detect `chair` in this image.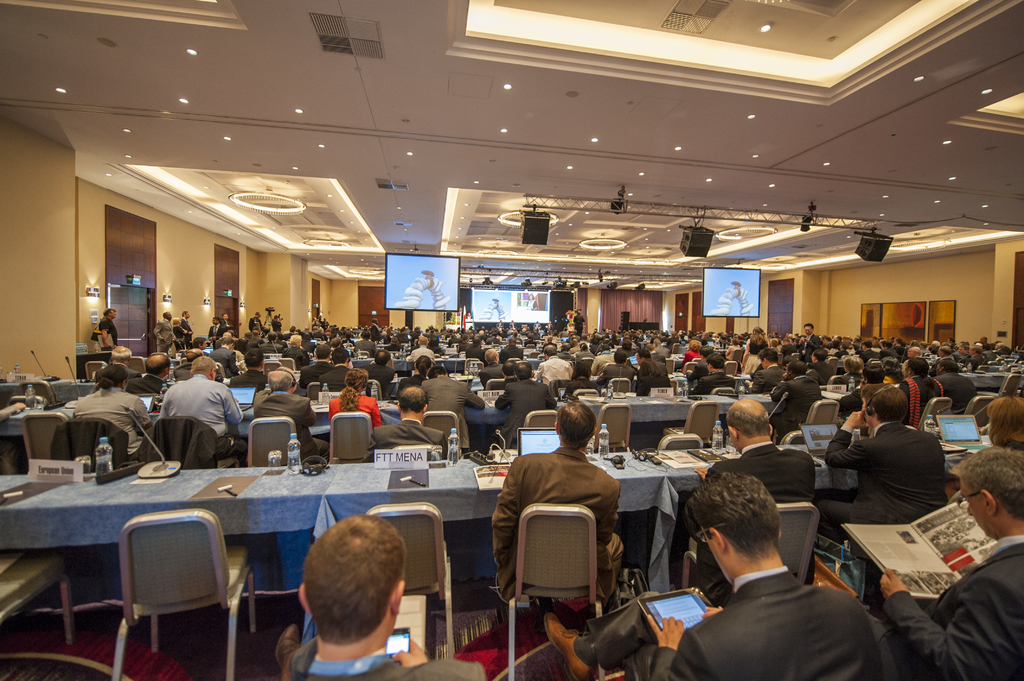
Detection: bbox(918, 396, 954, 431).
